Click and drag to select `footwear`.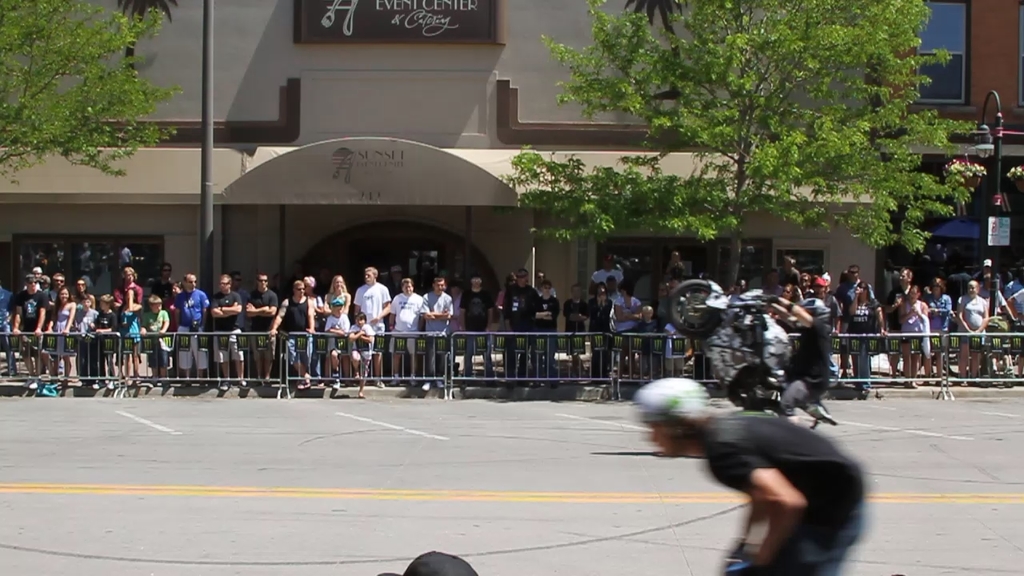
Selection: {"x1": 236, "y1": 378, "x2": 248, "y2": 389}.
